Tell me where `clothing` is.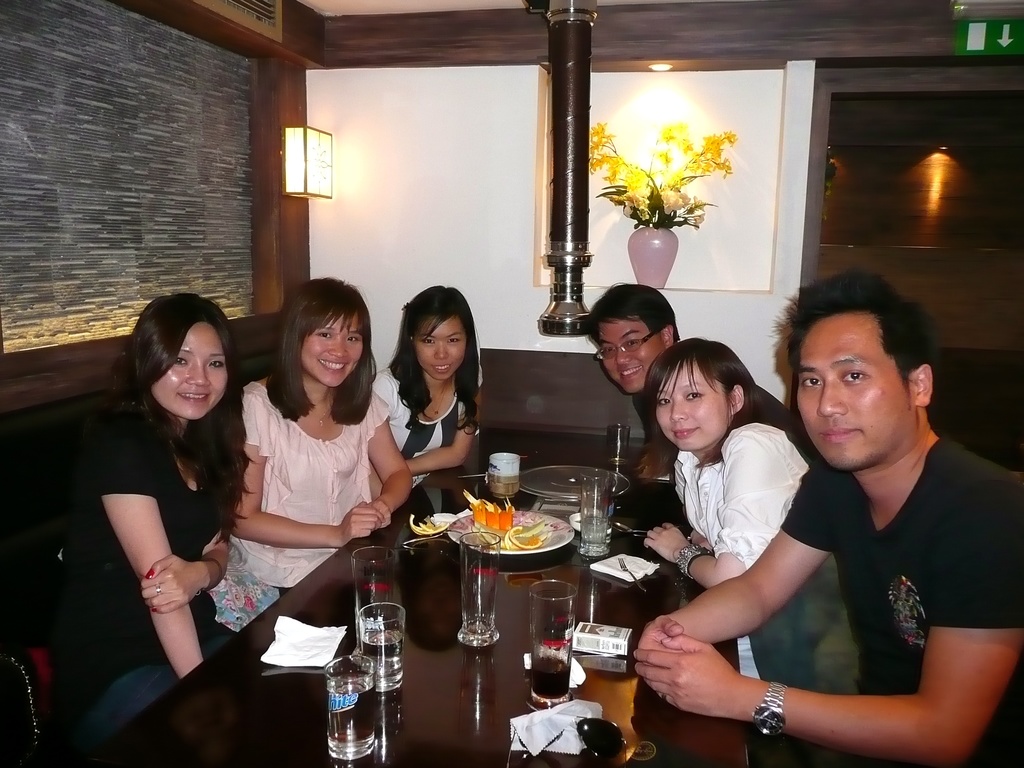
`clothing` is at bbox(785, 435, 1023, 767).
